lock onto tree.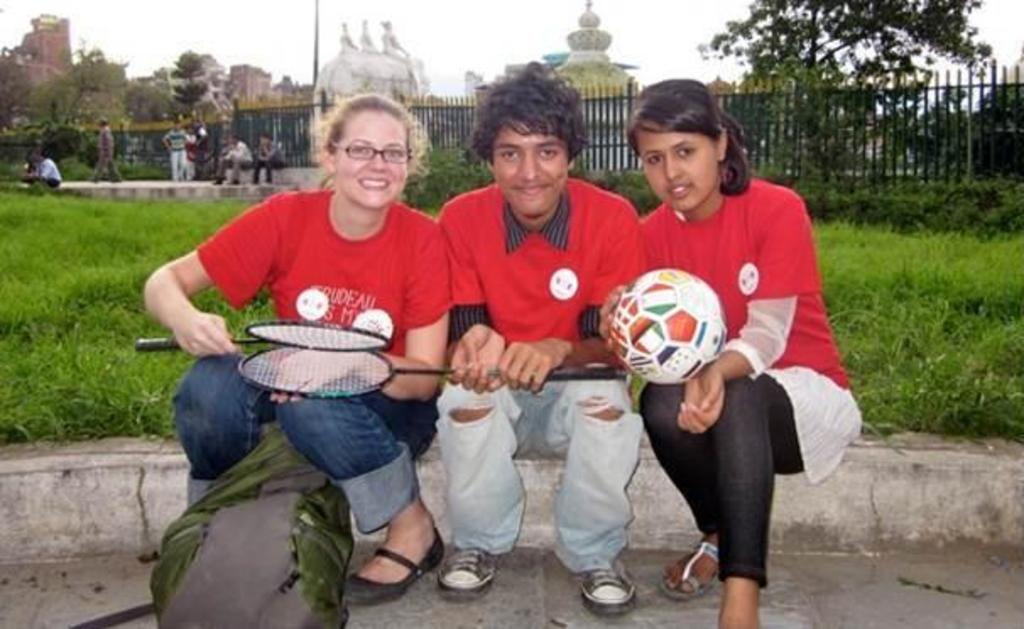
Locked: x1=912 y1=74 x2=1022 y2=184.
